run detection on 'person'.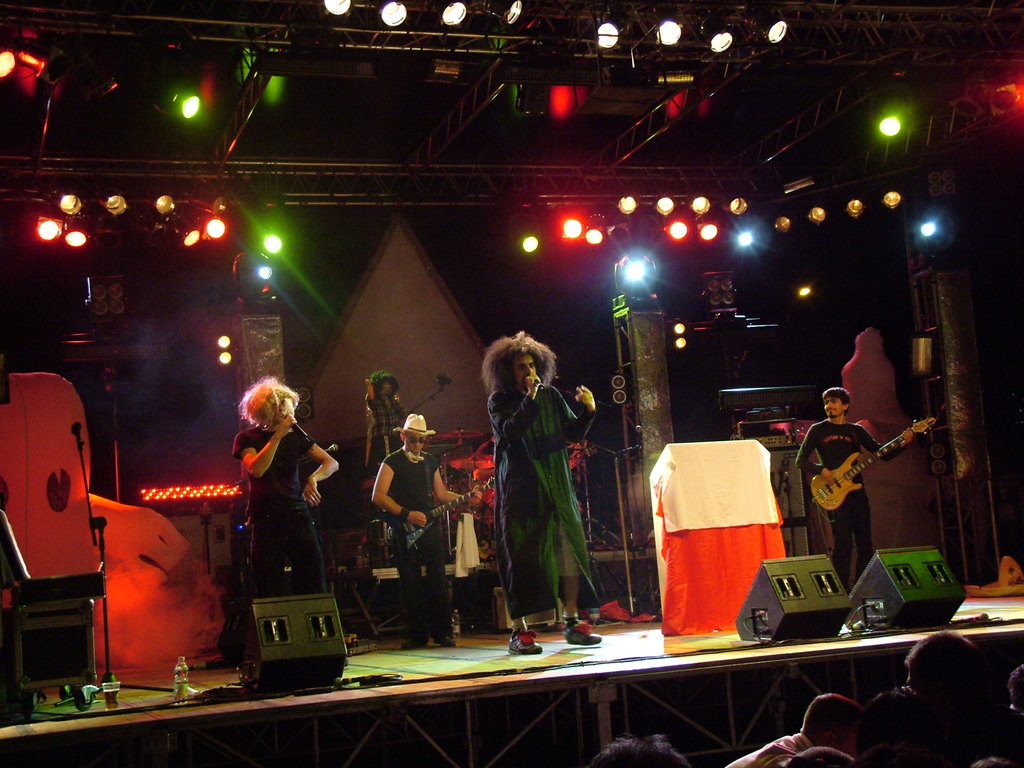
Result: region(480, 331, 604, 656).
